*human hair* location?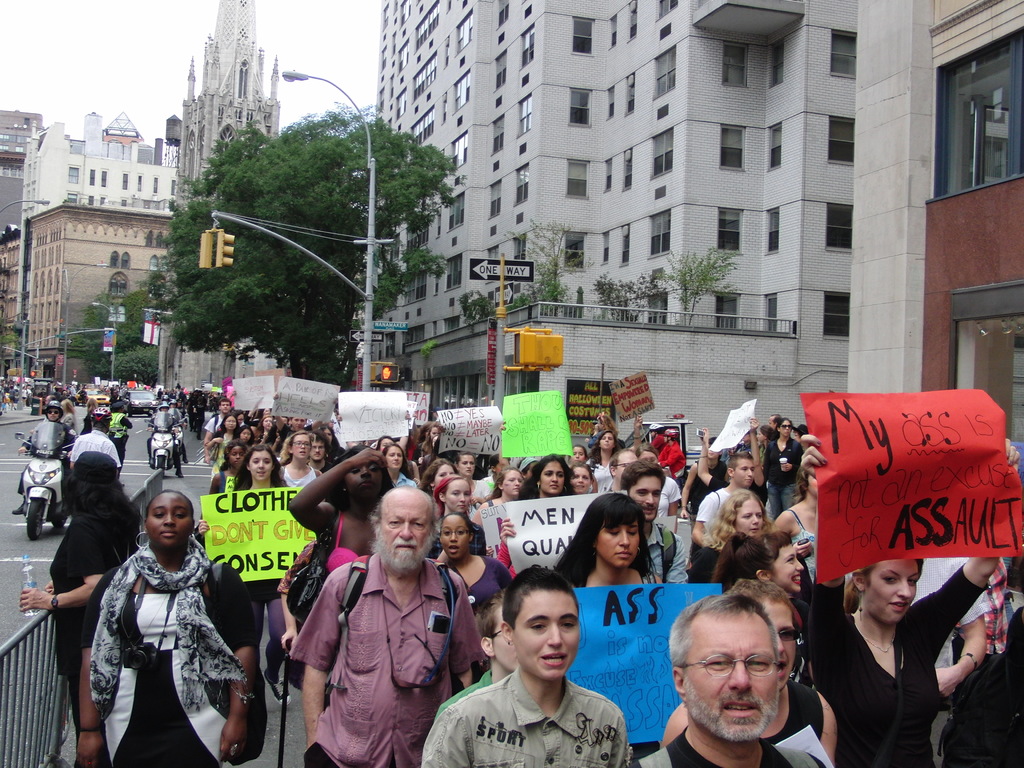
<bbox>62, 467, 138, 541</bbox>
